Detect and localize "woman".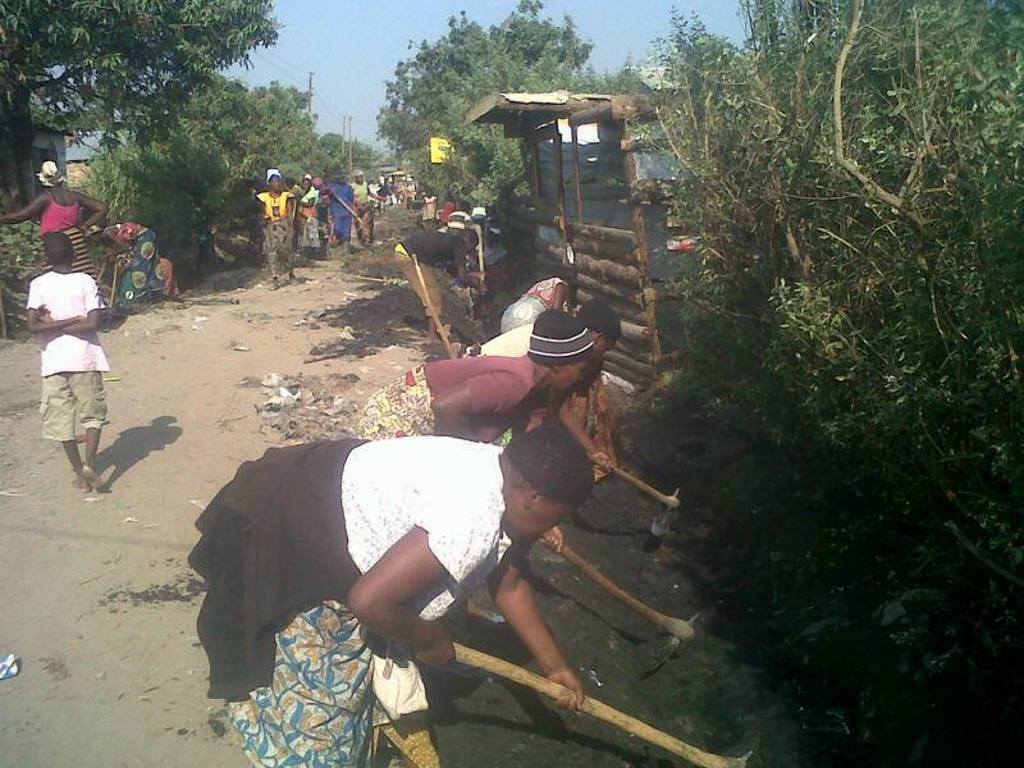
Localized at 498:261:580:337.
